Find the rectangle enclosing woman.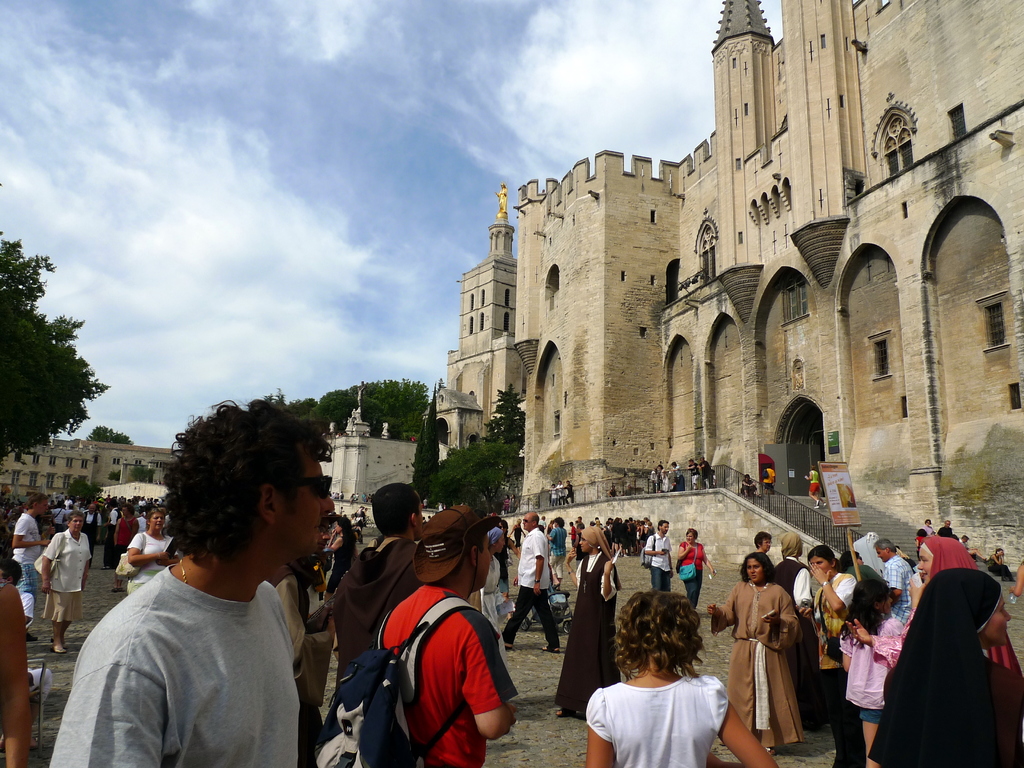
bbox(559, 524, 620, 718).
